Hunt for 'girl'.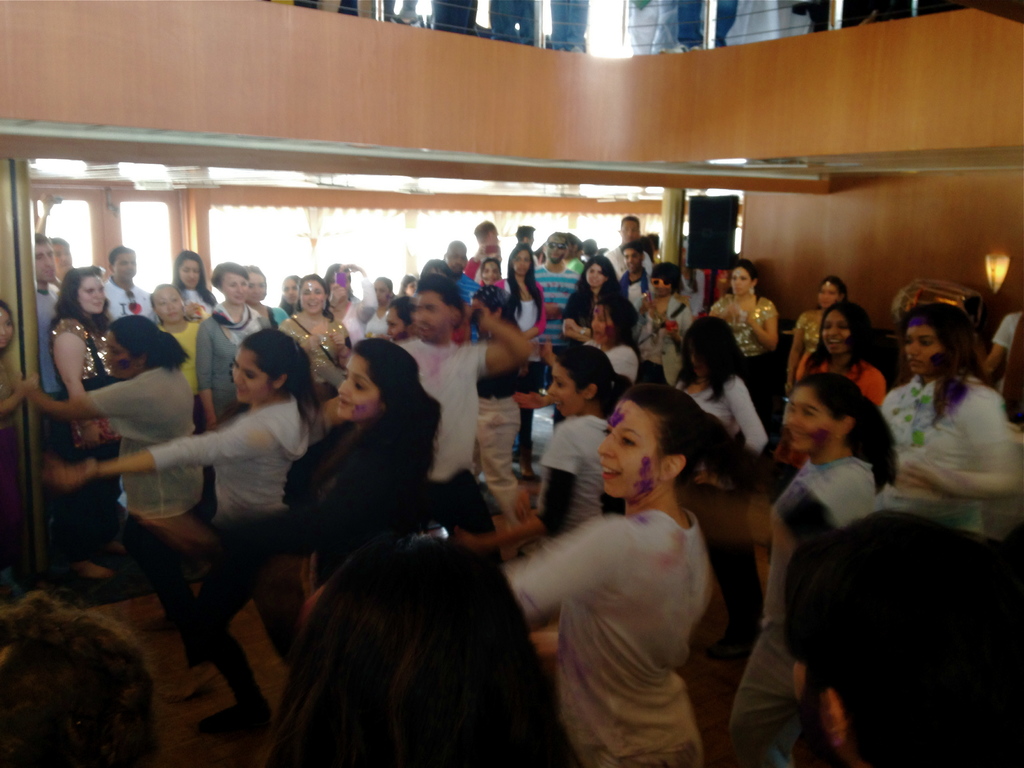
Hunted down at bbox=(560, 253, 620, 341).
